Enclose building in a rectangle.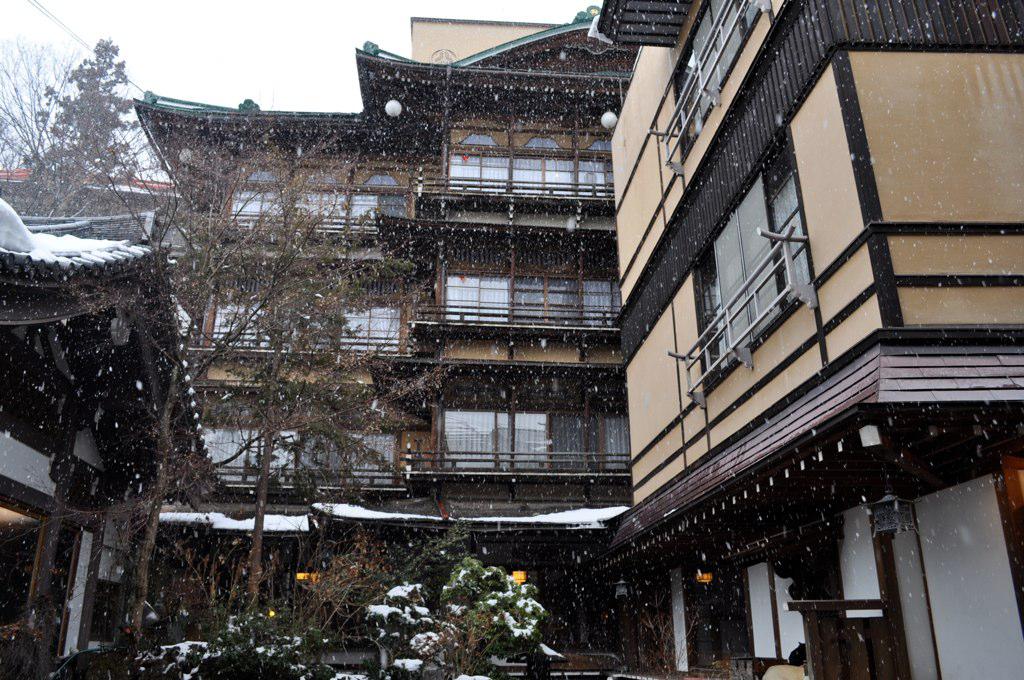
{"x1": 595, "y1": 0, "x2": 1023, "y2": 679}.
